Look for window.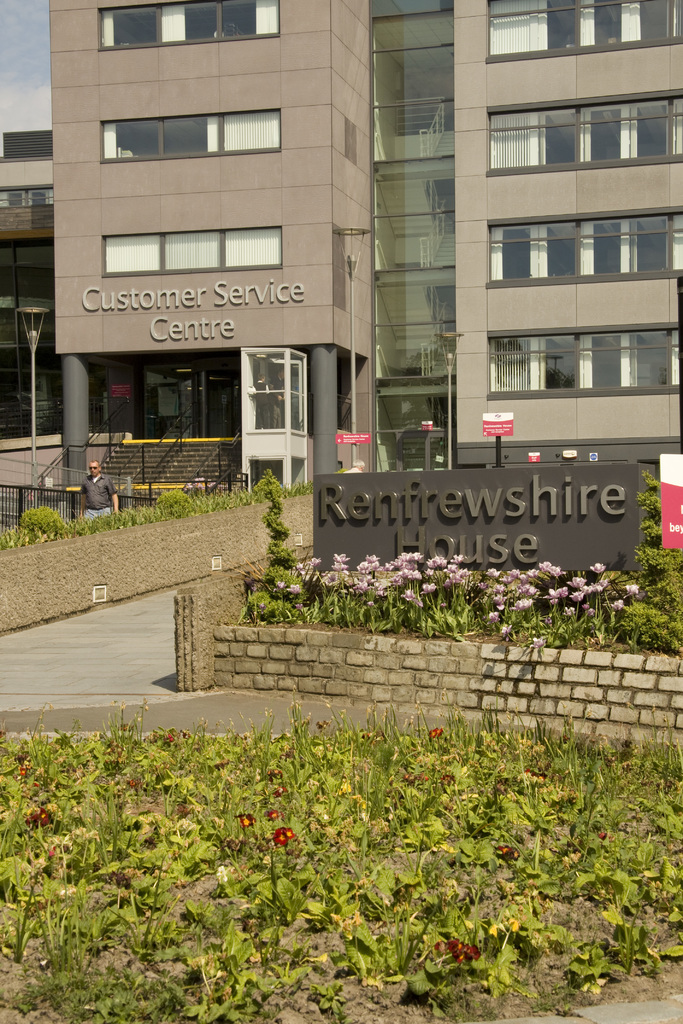
Found: Rect(0, 186, 57, 209).
